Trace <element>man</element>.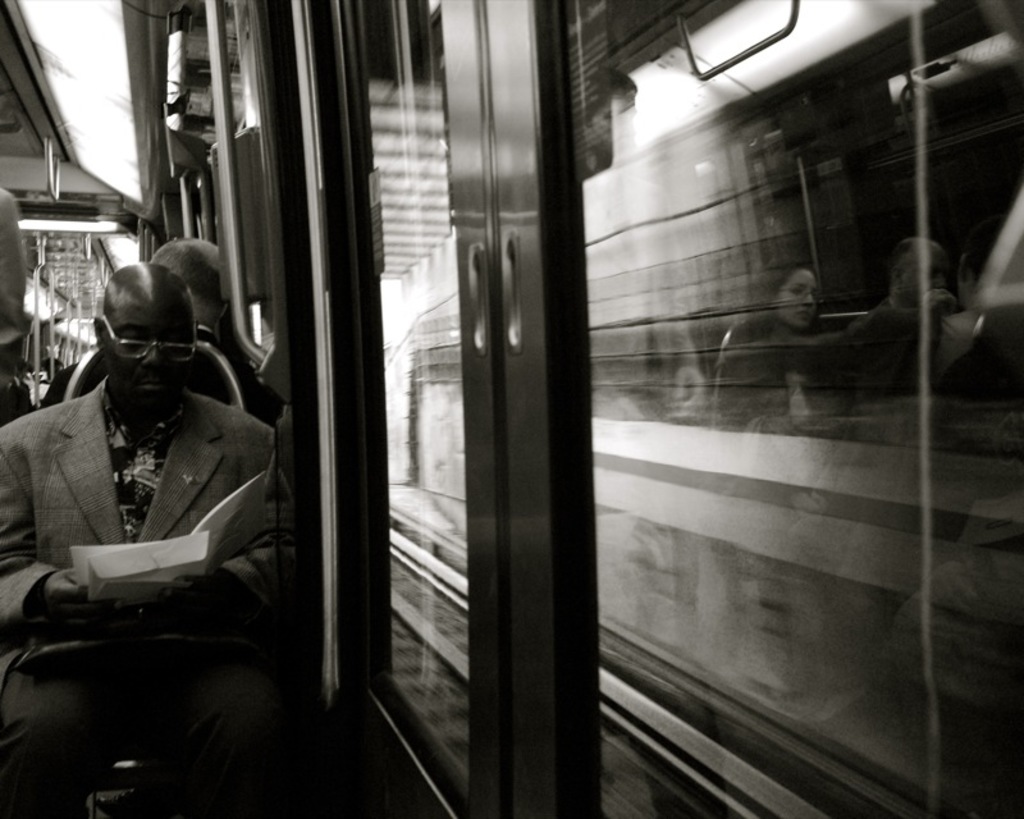
Traced to box(0, 265, 283, 818).
